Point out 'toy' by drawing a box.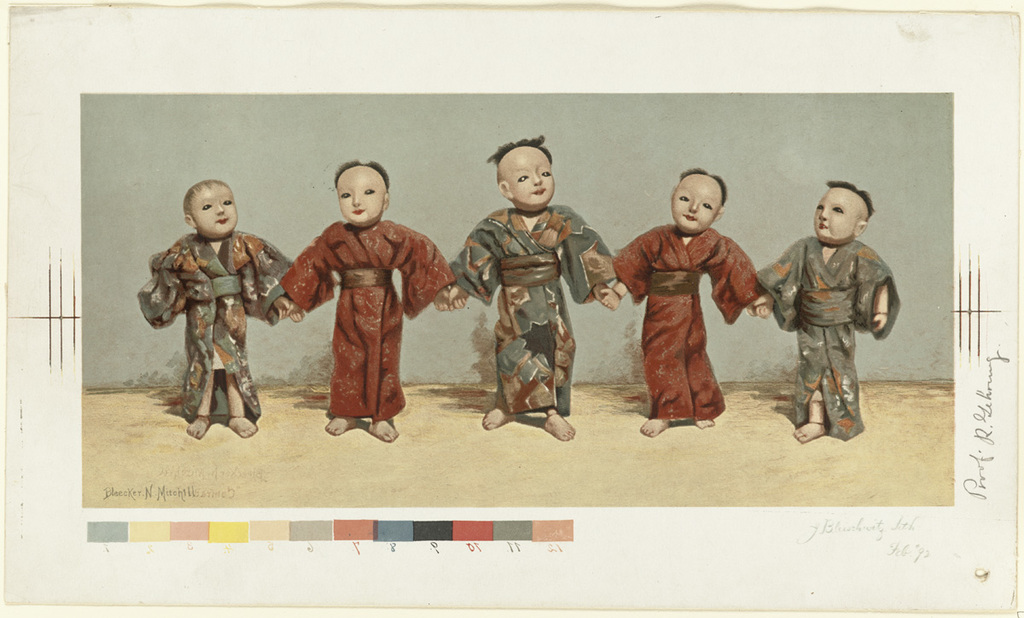
285 161 465 440.
